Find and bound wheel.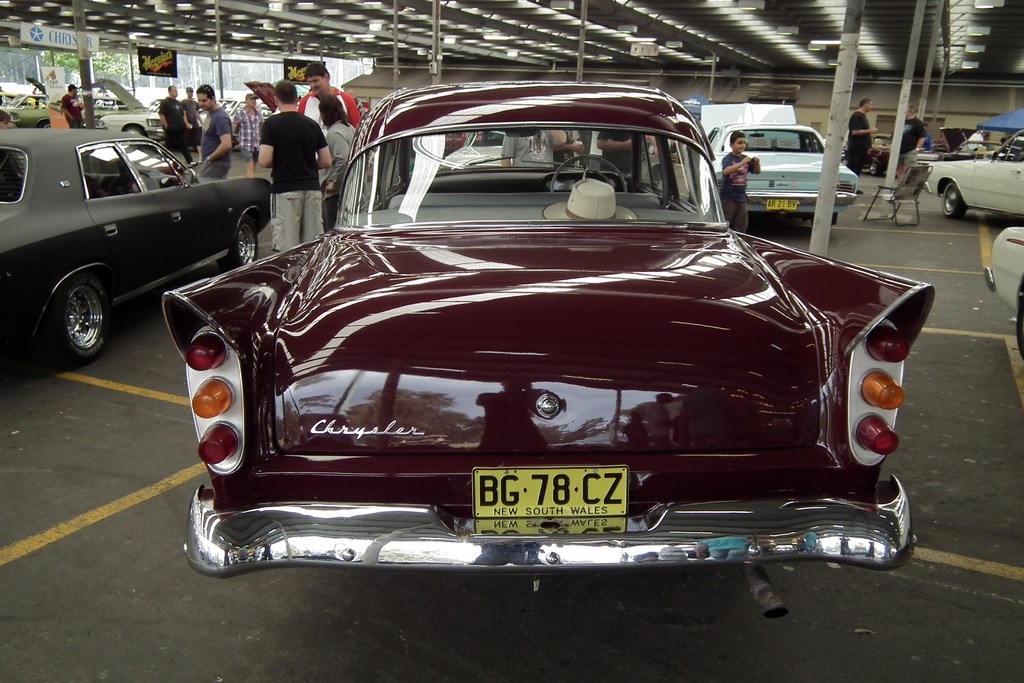
Bound: bbox=(216, 219, 256, 272).
